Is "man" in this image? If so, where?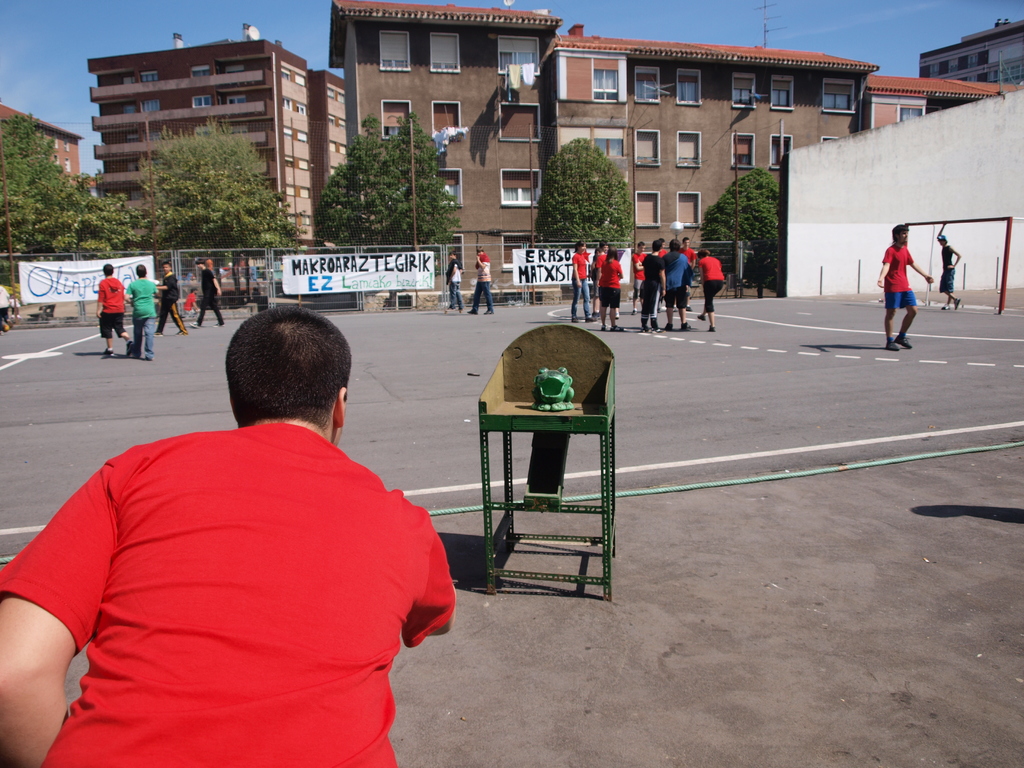
Yes, at [left=662, top=234, right=696, bottom=331].
